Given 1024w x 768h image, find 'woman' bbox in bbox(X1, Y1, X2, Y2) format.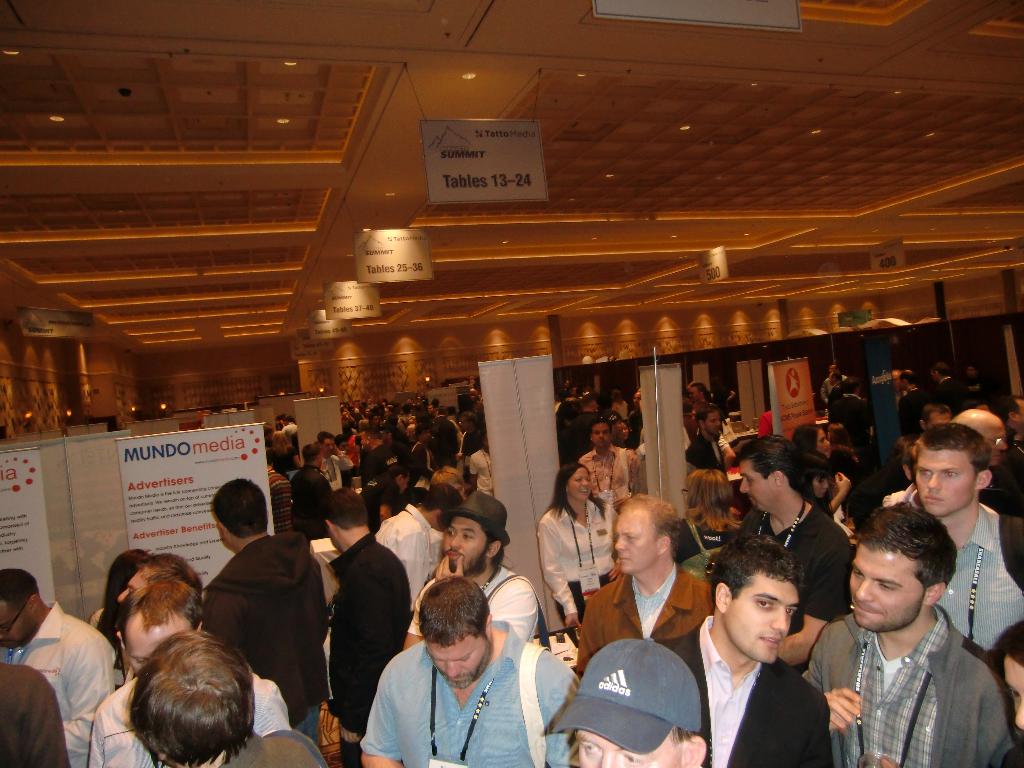
bbox(796, 425, 856, 527).
